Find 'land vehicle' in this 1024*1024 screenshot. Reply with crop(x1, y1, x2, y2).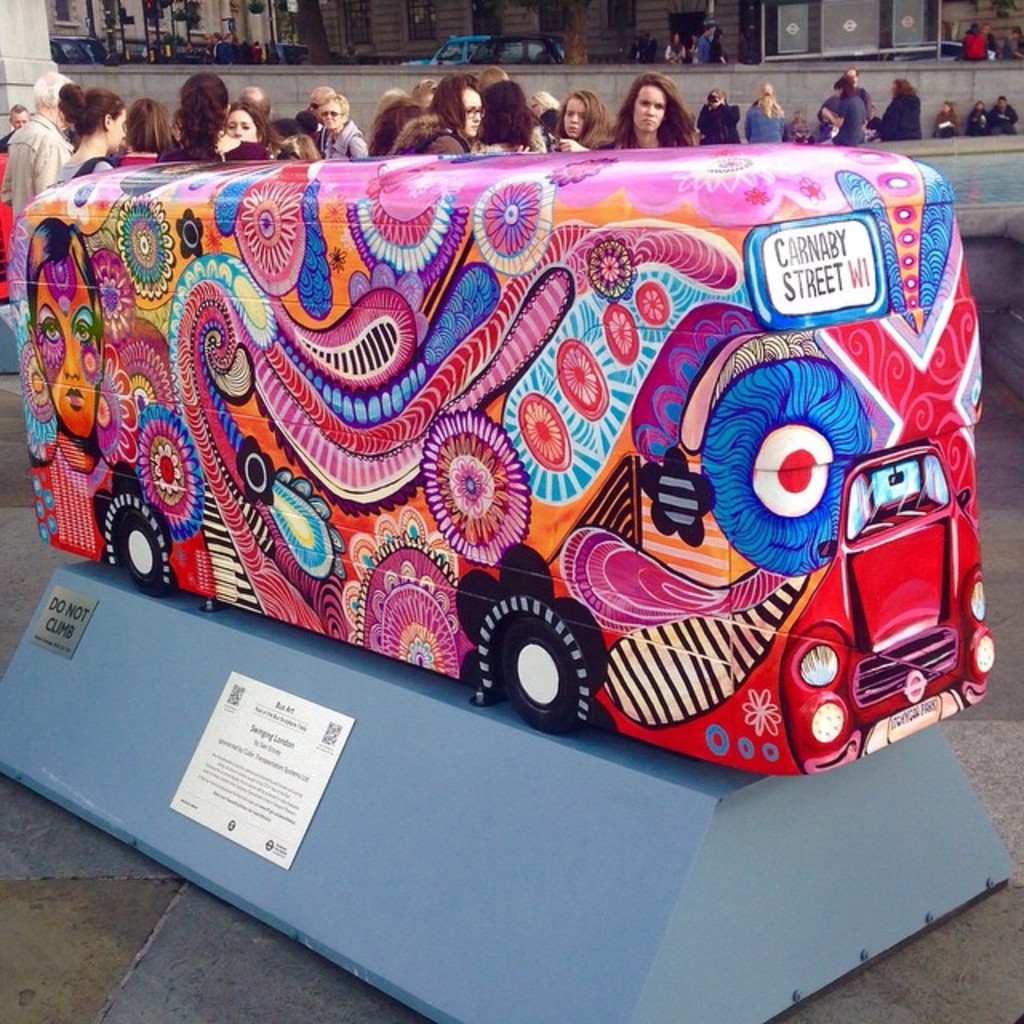
crop(35, 51, 995, 802).
